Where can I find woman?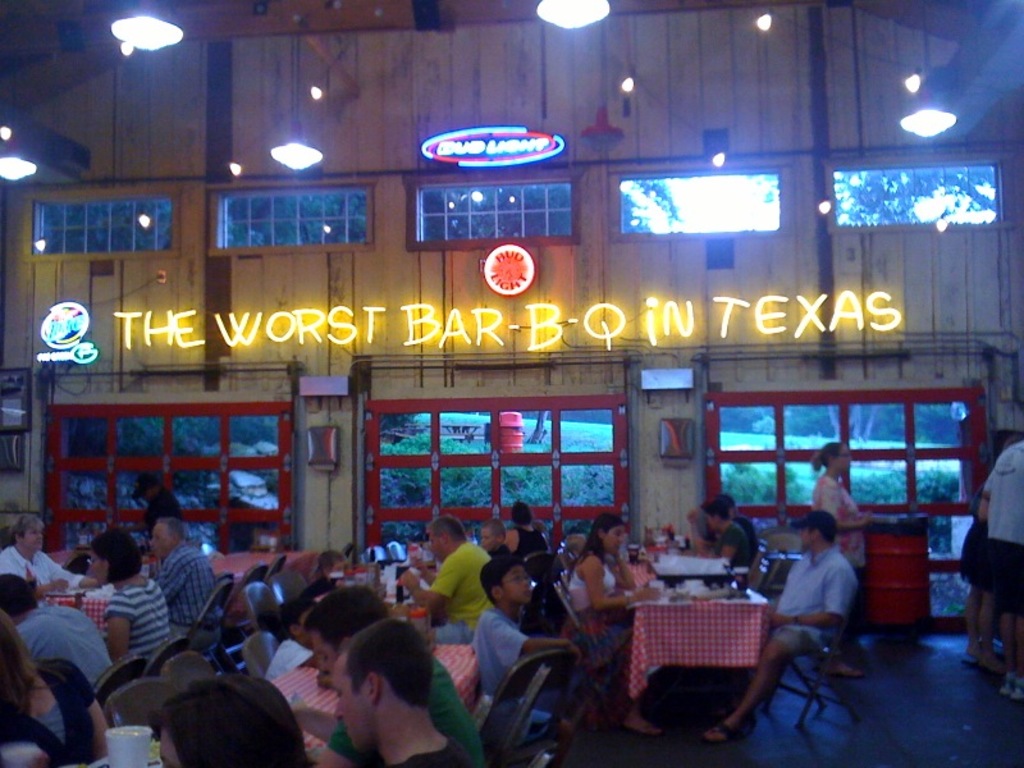
You can find it at (82,527,169,659).
